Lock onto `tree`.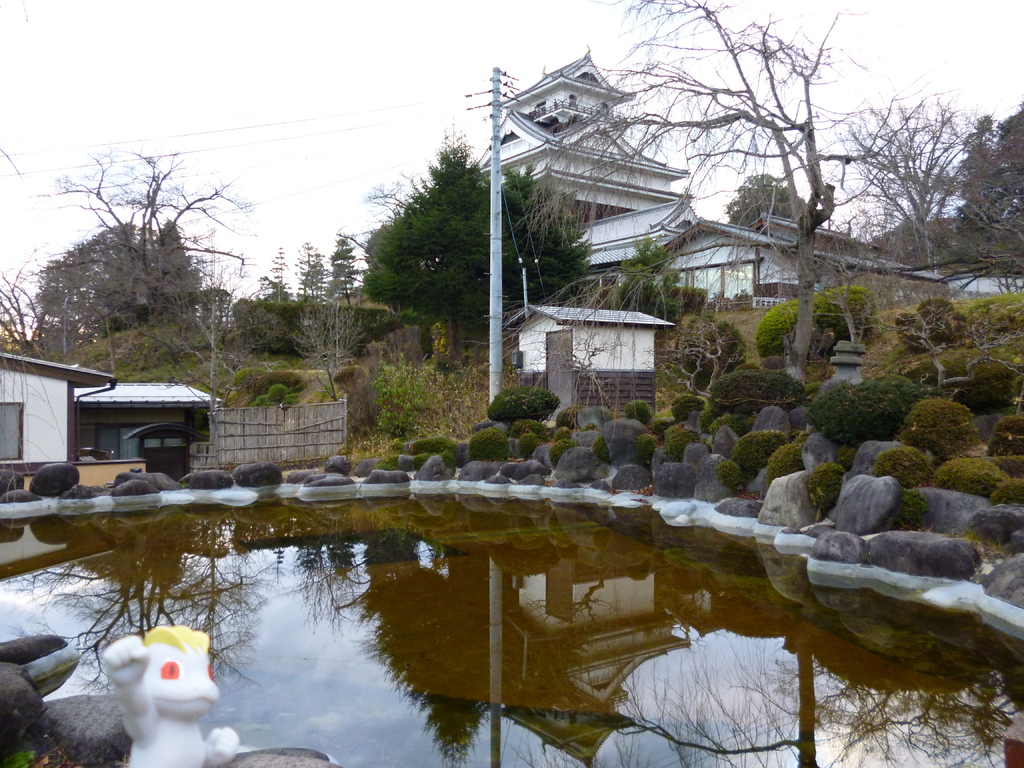
Locked: [608, 235, 685, 323].
